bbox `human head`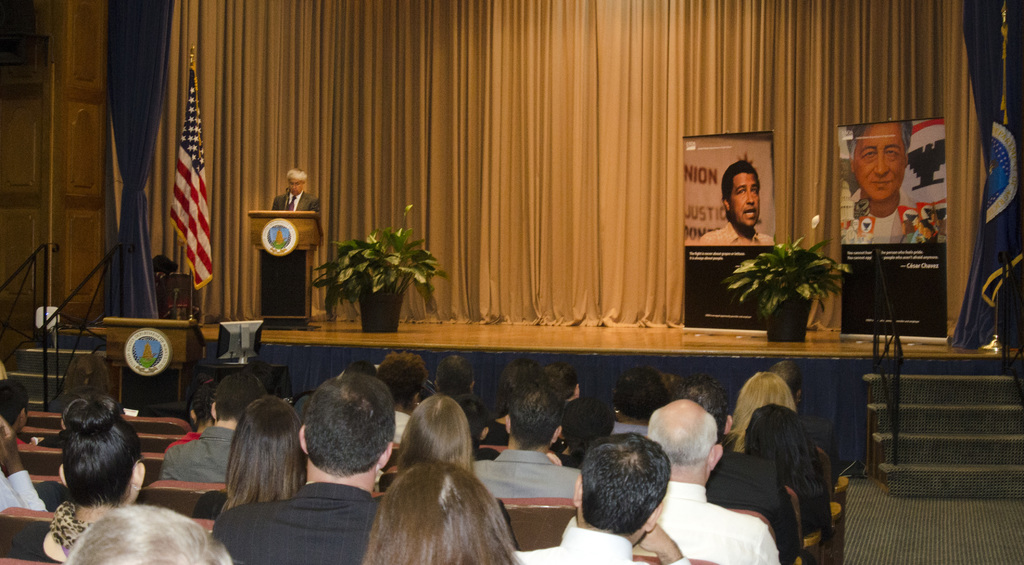
(544, 359, 579, 402)
